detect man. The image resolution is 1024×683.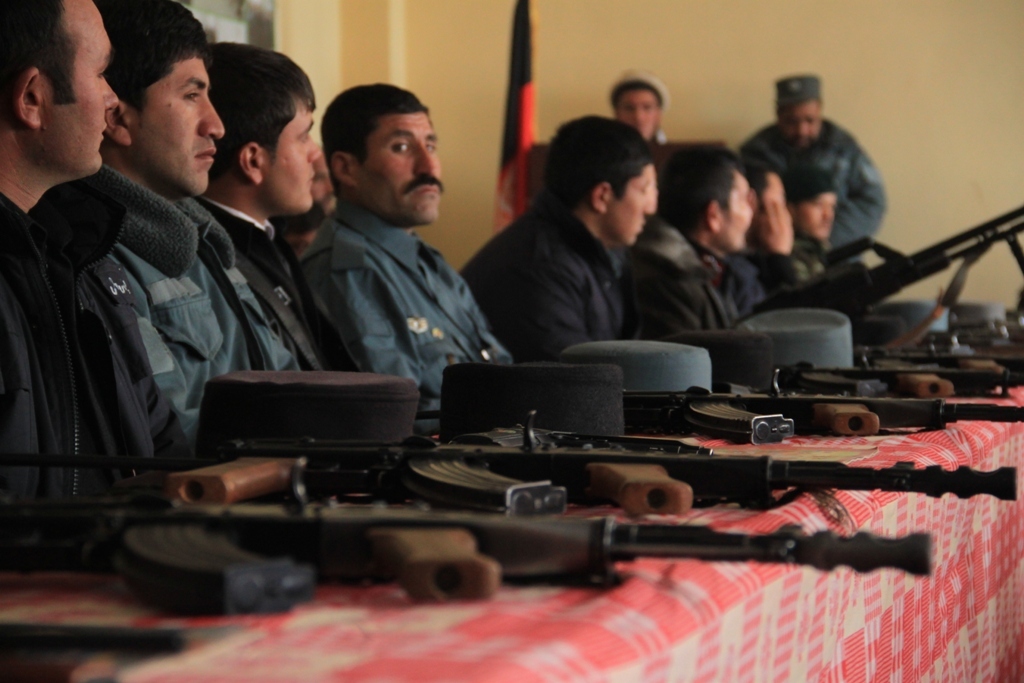
box=[314, 213, 519, 420].
